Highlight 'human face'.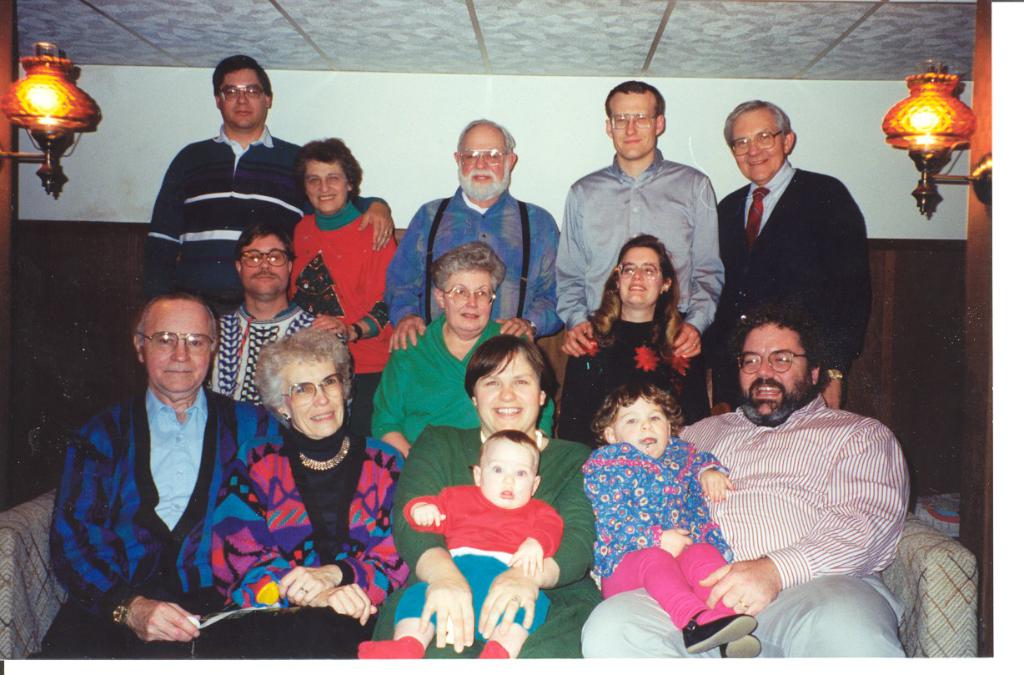
Highlighted region: <region>143, 303, 208, 395</region>.
